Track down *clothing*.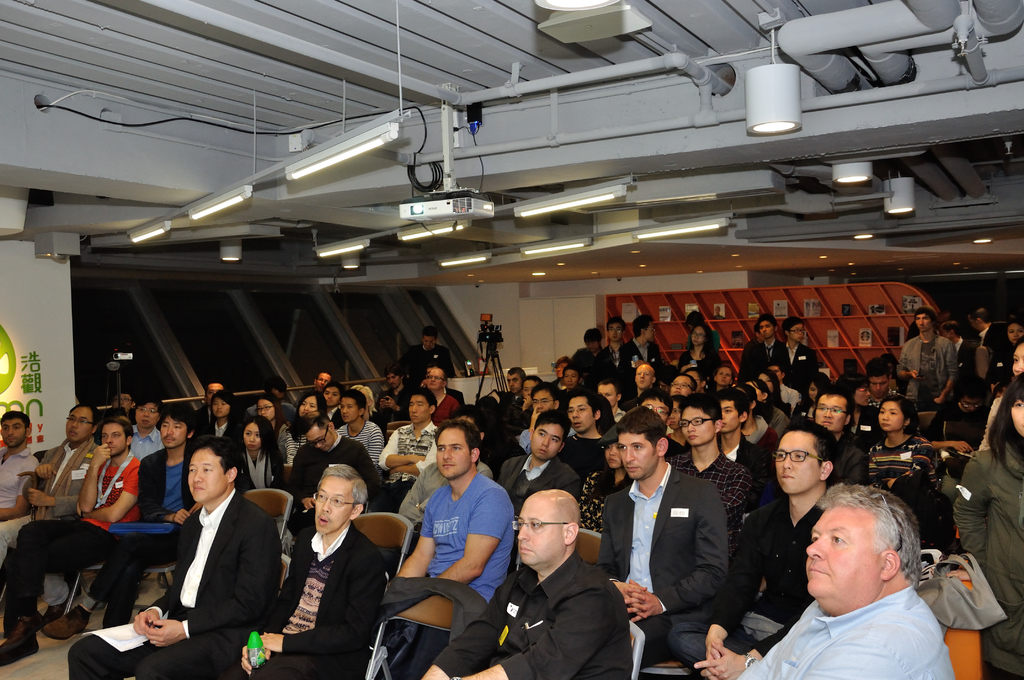
Tracked to bbox=[364, 473, 509, 638].
